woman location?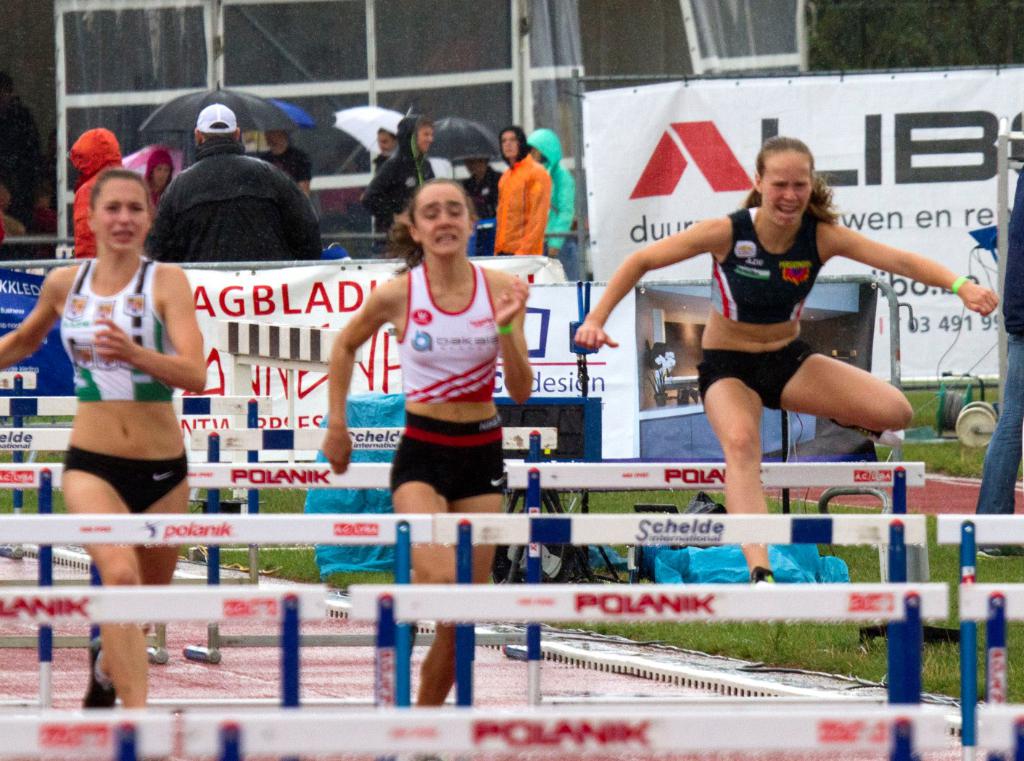
[0,167,212,707]
